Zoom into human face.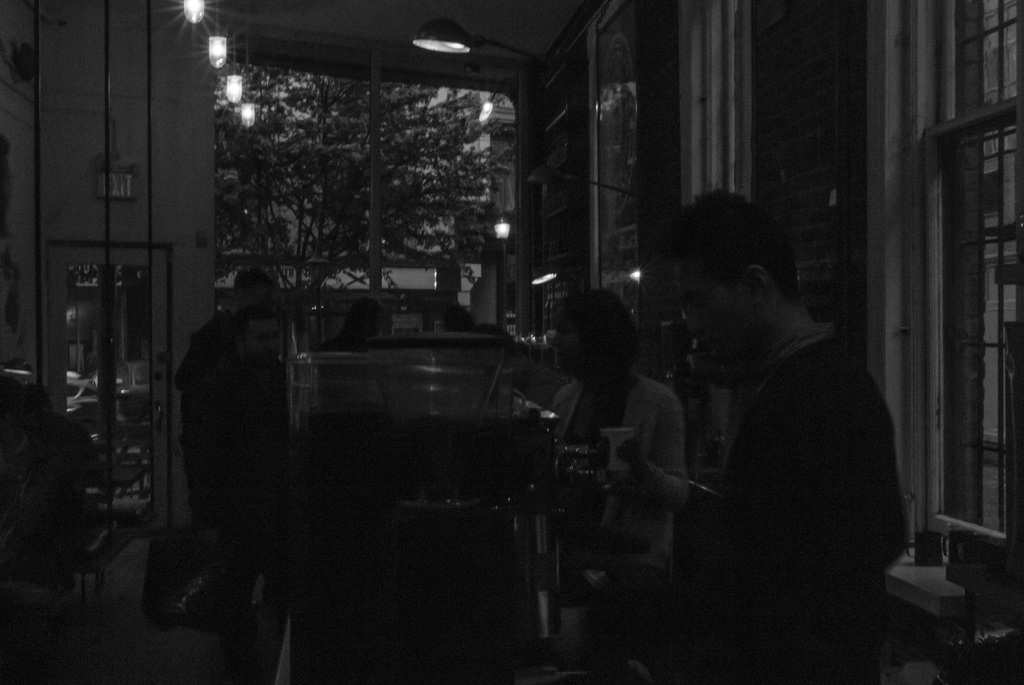
Zoom target: locate(244, 308, 283, 366).
